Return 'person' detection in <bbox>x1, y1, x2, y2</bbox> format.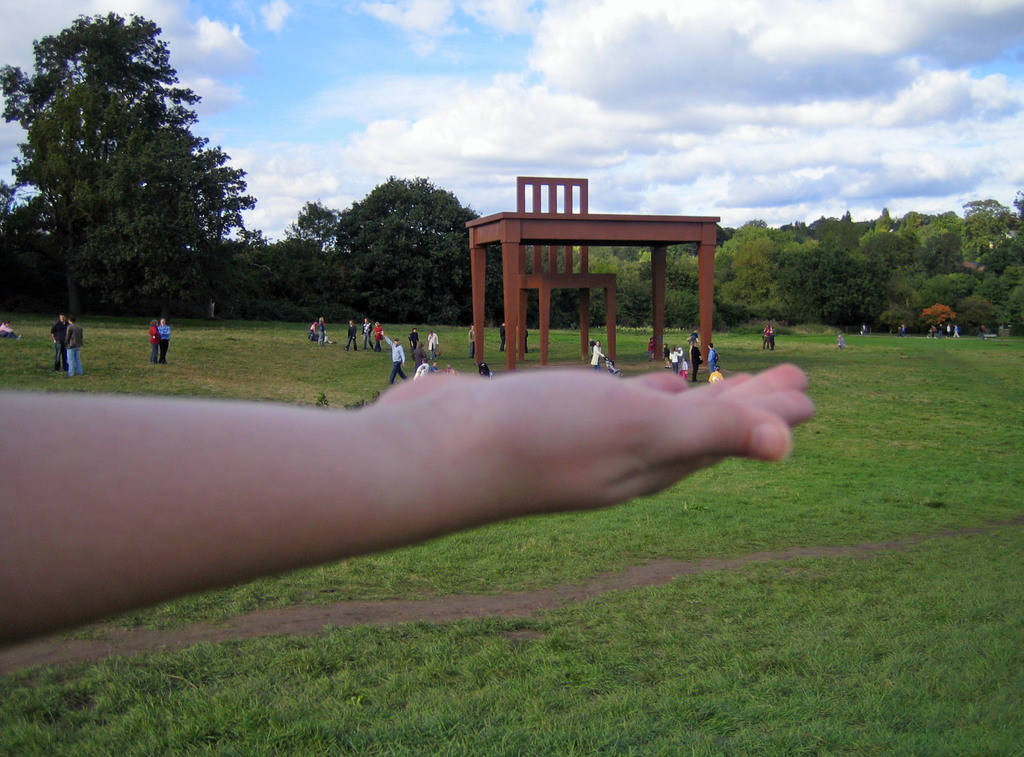
<bbox>159, 318, 173, 367</bbox>.
